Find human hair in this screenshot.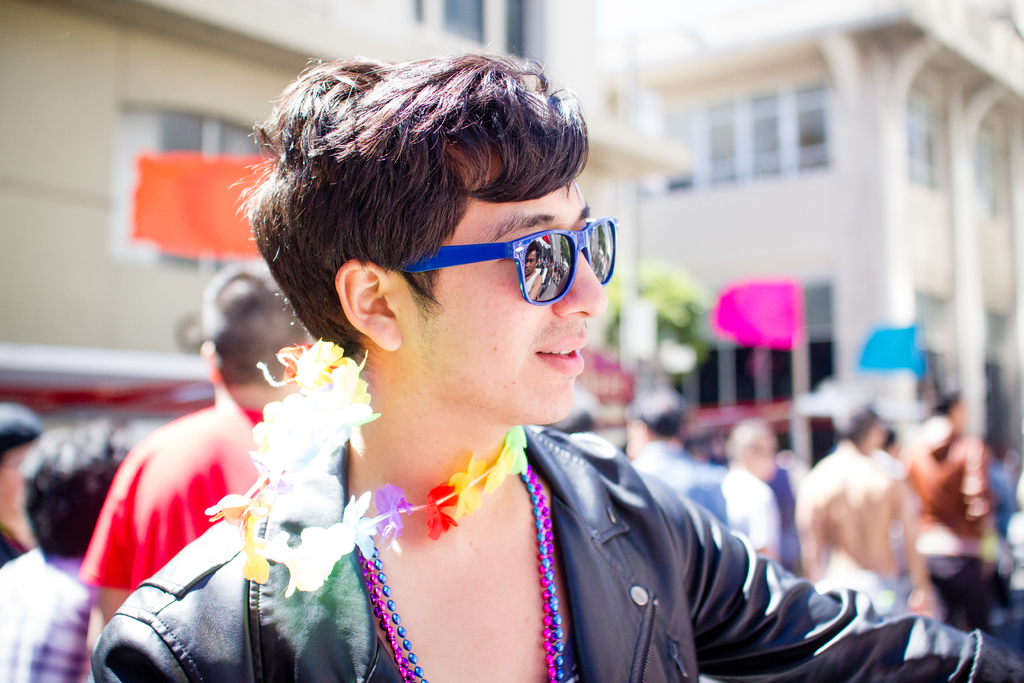
The bounding box for human hair is bbox(543, 382, 596, 436).
